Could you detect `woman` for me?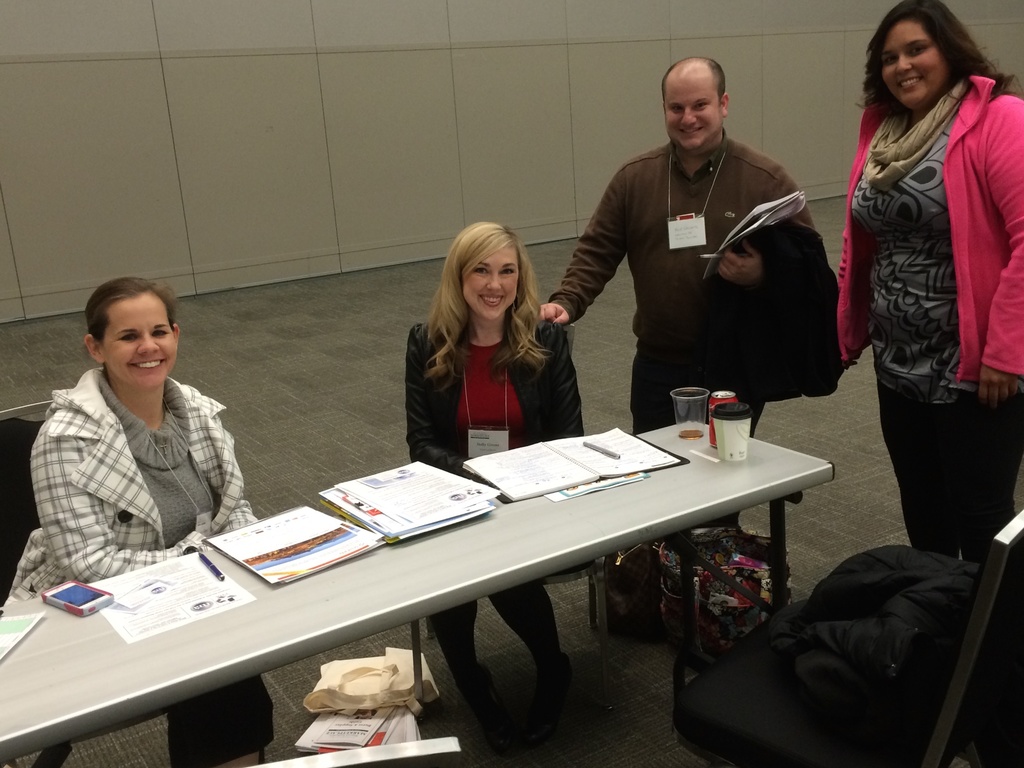
Detection result: box=[831, 0, 1023, 560].
